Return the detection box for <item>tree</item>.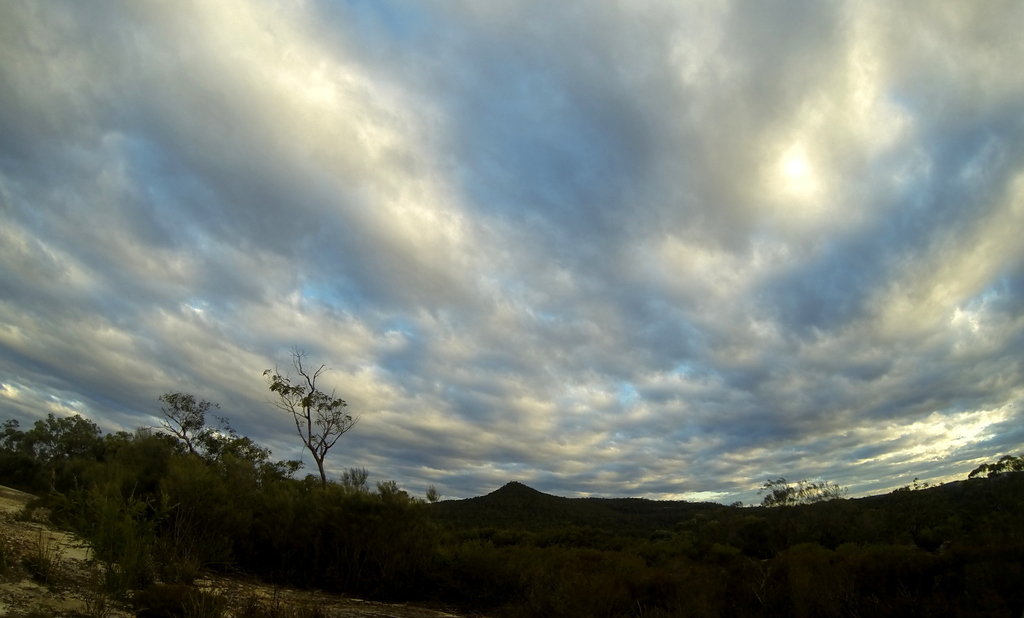
{"left": 257, "top": 348, "right": 360, "bottom": 492}.
